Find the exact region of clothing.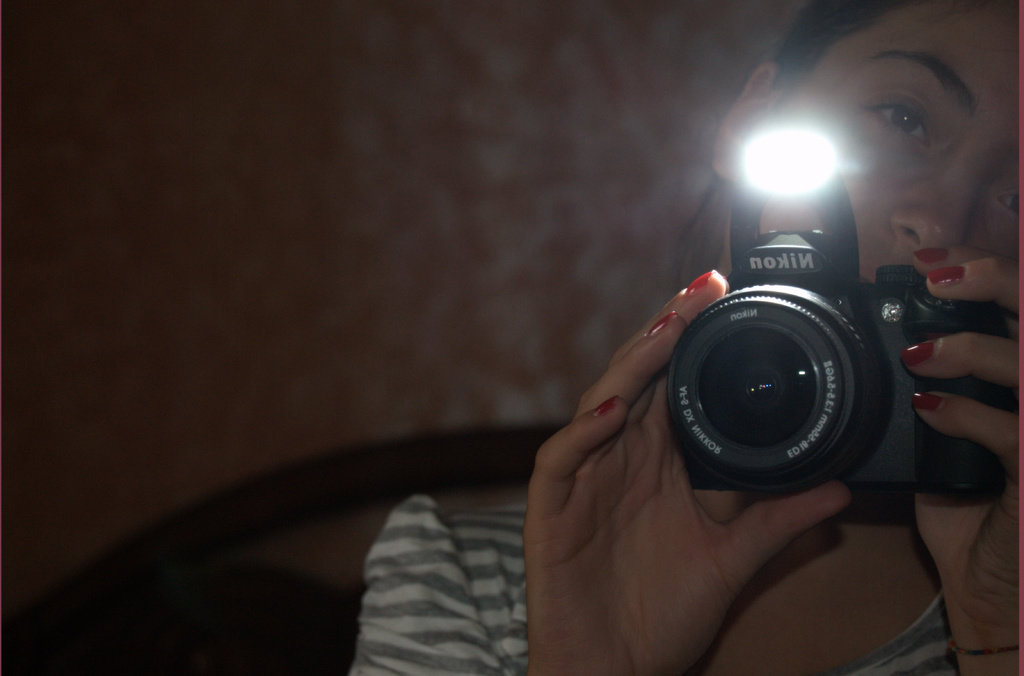
Exact region: x1=343 y1=490 x2=957 y2=675.
